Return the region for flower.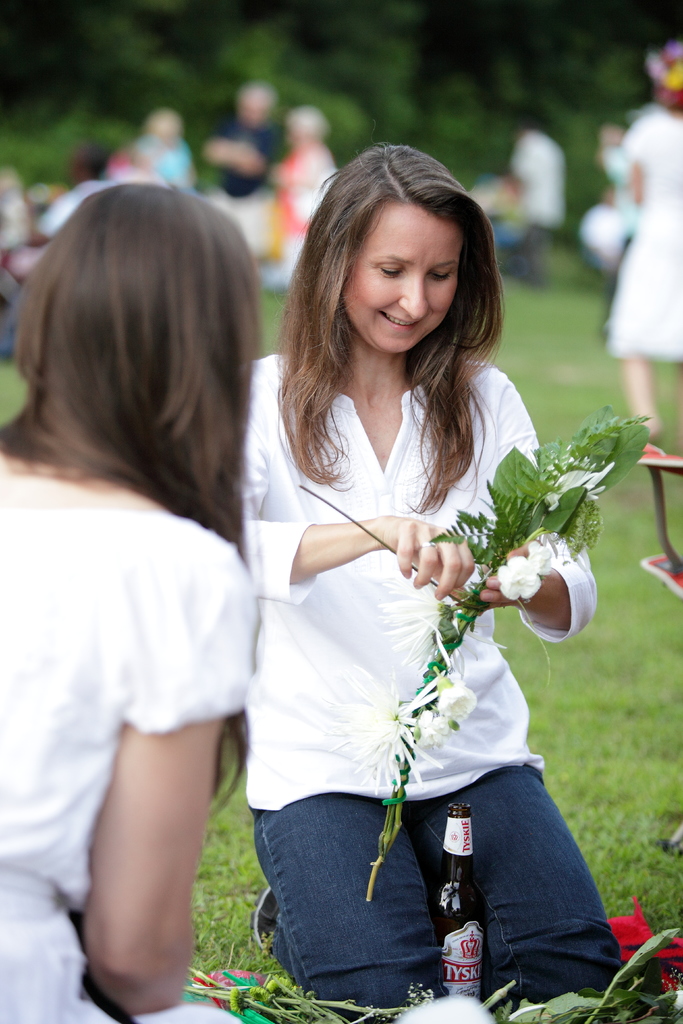
region(440, 673, 473, 731).
